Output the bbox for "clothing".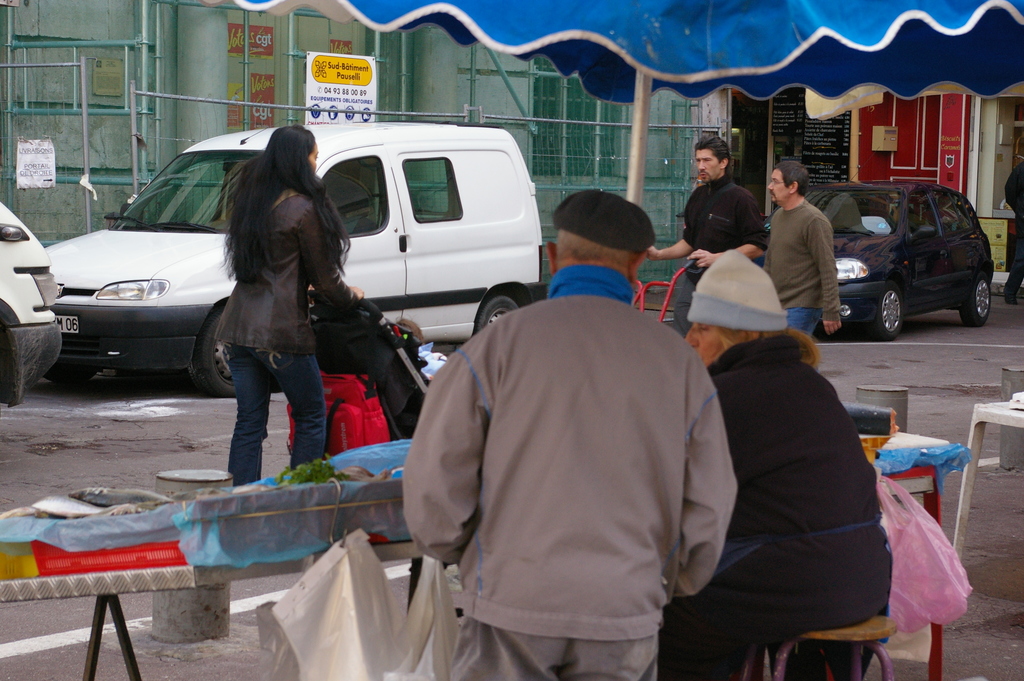
pyautogui.locateOnScreen(680, 172, 775, 329).
